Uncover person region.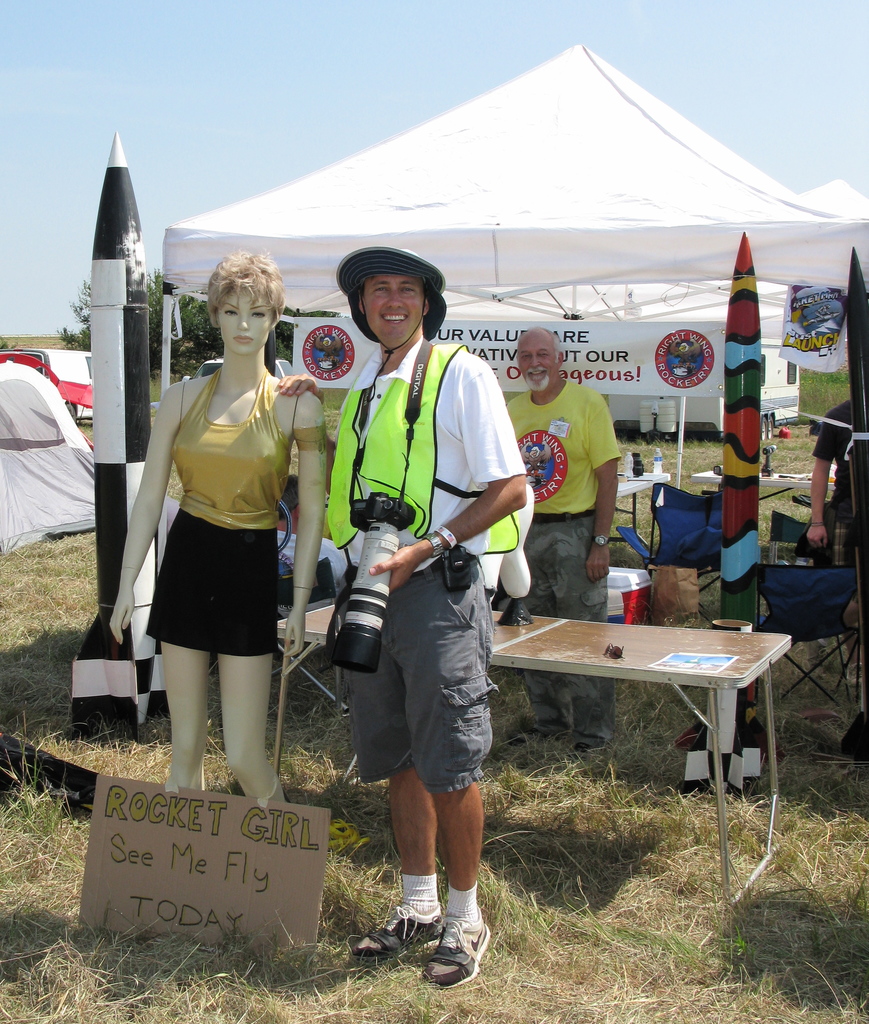
Uncovered: select_region(274, 239, 526, 991).
